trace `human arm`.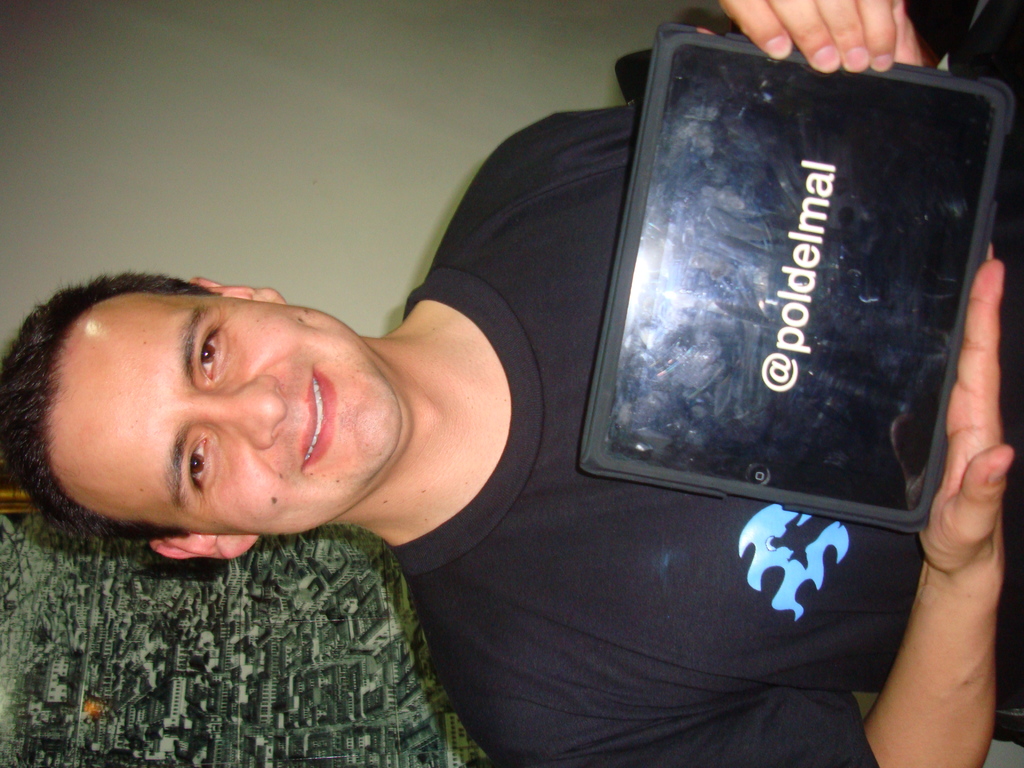
Traced to detection(440, 242, 1014, 767).
